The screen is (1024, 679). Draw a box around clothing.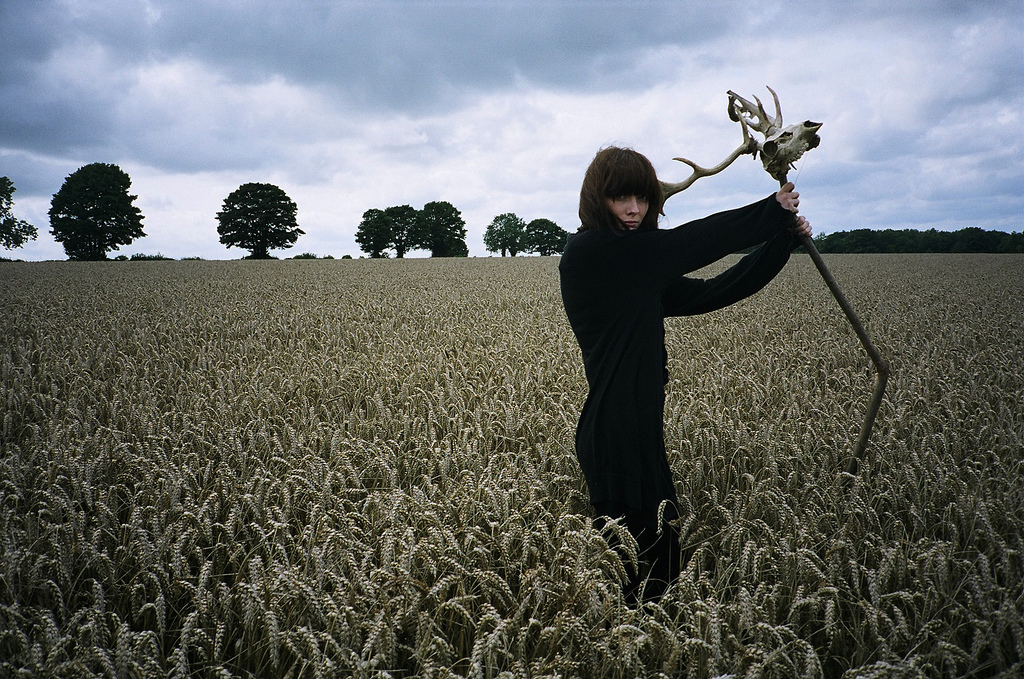
bbox=[554, 154, 789, 552].
